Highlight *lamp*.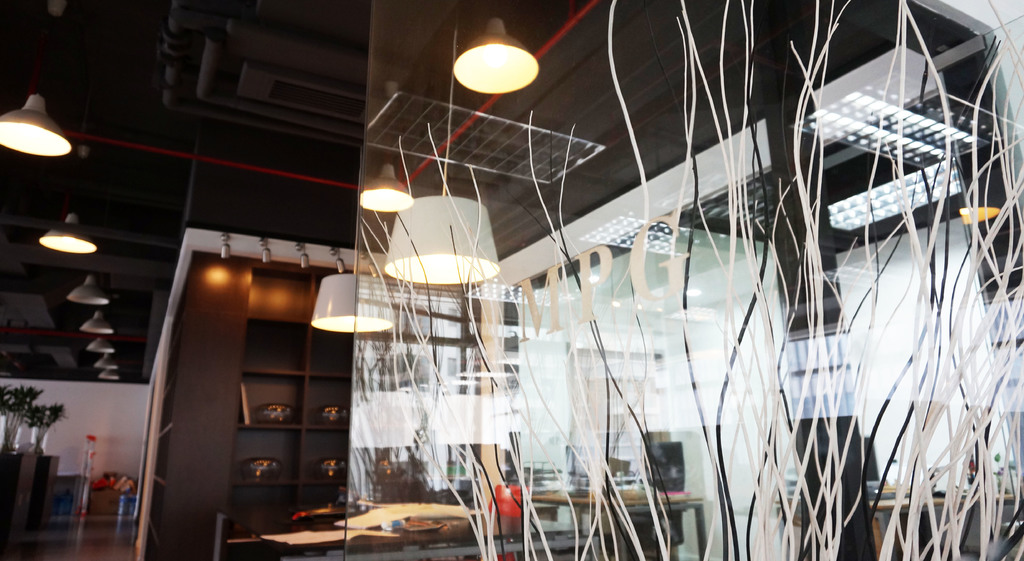
Highlighted region: select_region(311, 139, 397, 333).
